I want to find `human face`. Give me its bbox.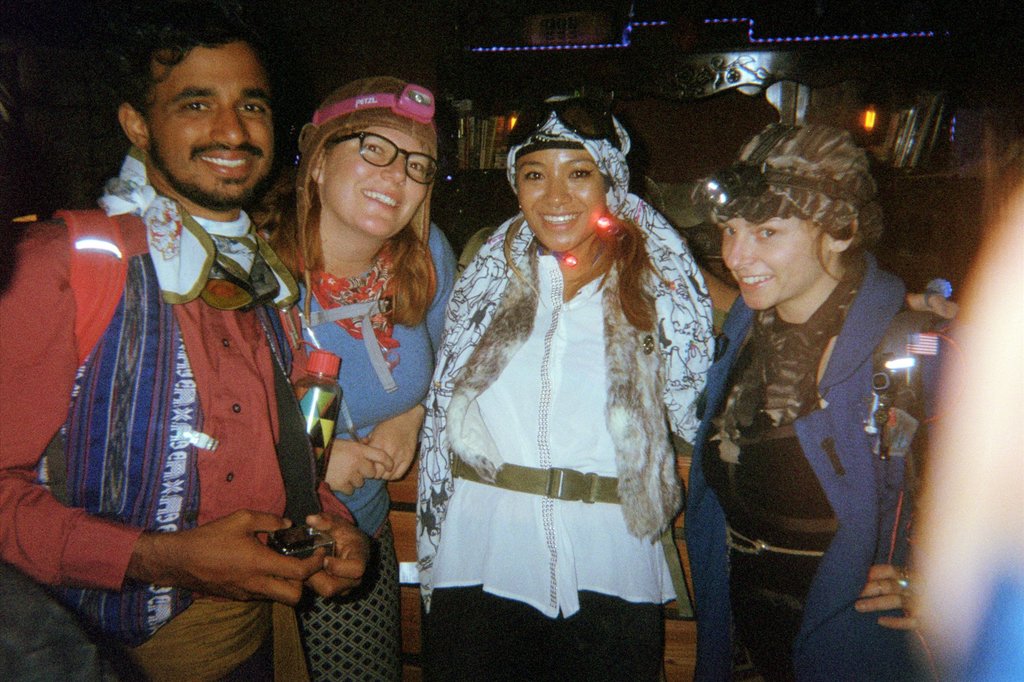
145 37 276 197.
